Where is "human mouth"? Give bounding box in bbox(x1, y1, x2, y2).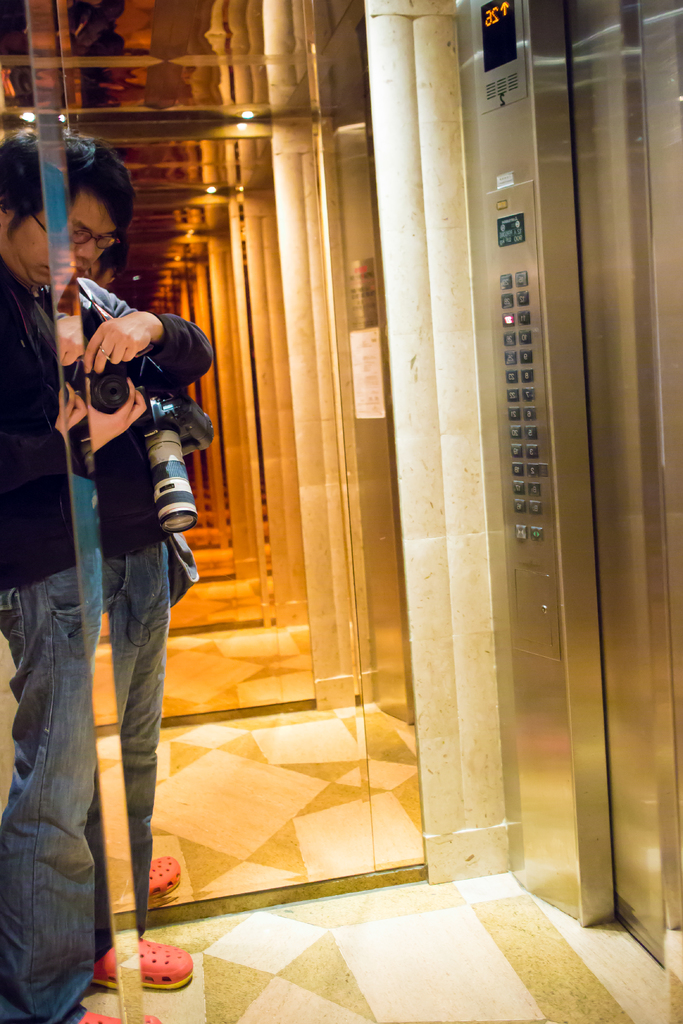
bbox(47, 268, 78, 280).
